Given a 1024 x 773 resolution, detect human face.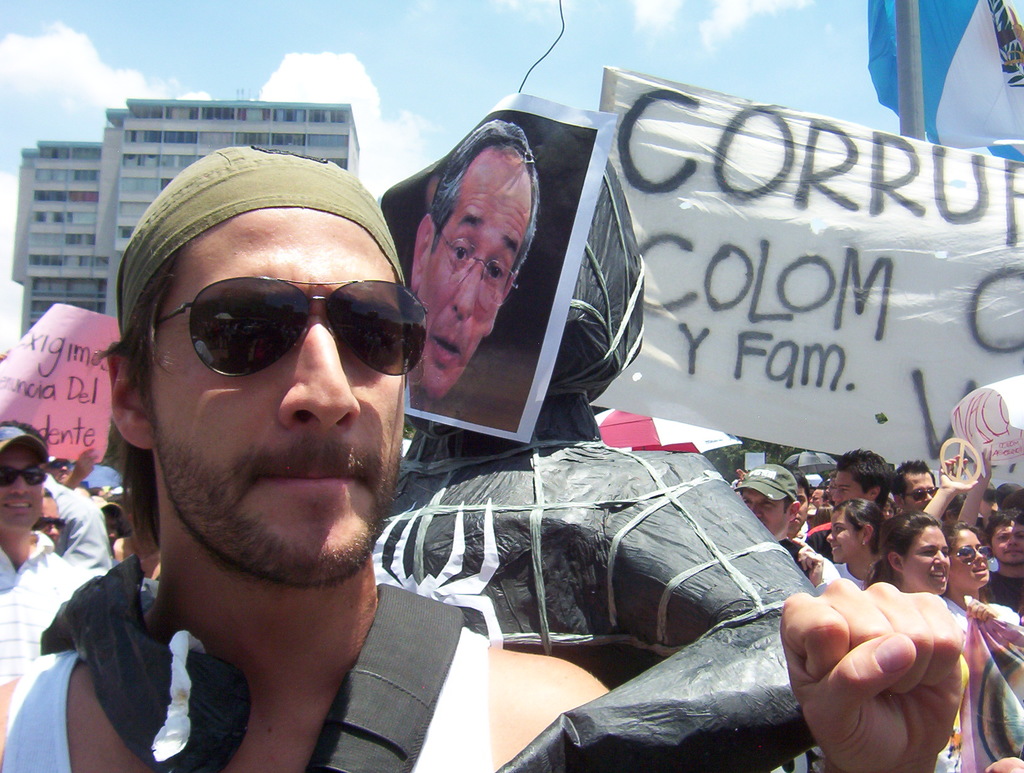
bbox=(992, 518, 1023, 565).
